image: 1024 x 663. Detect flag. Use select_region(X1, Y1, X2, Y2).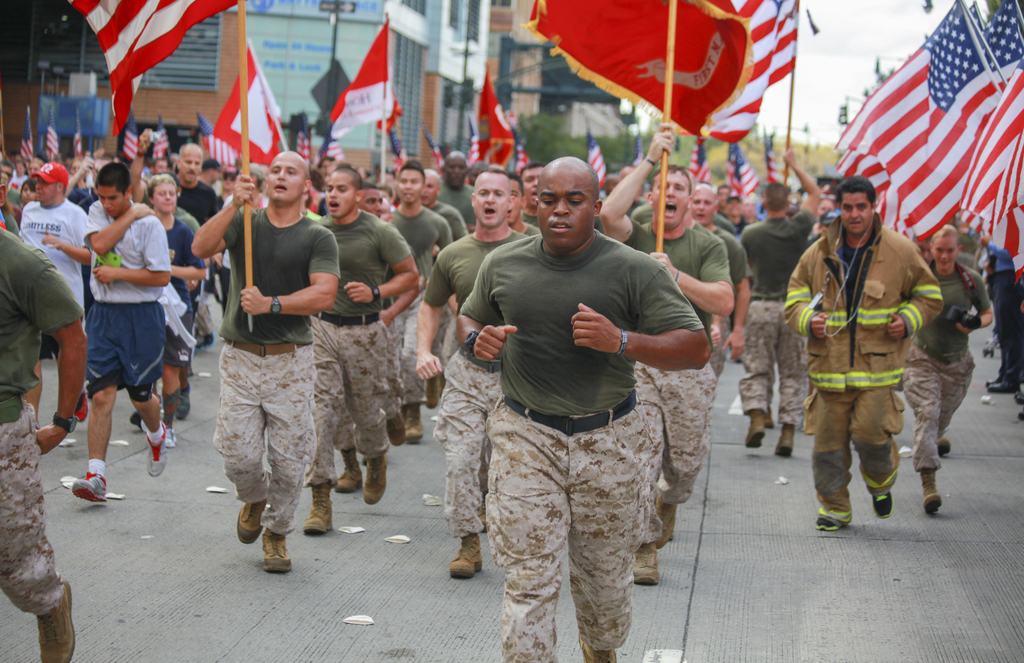
select_region(192, 108, 239, 171).
